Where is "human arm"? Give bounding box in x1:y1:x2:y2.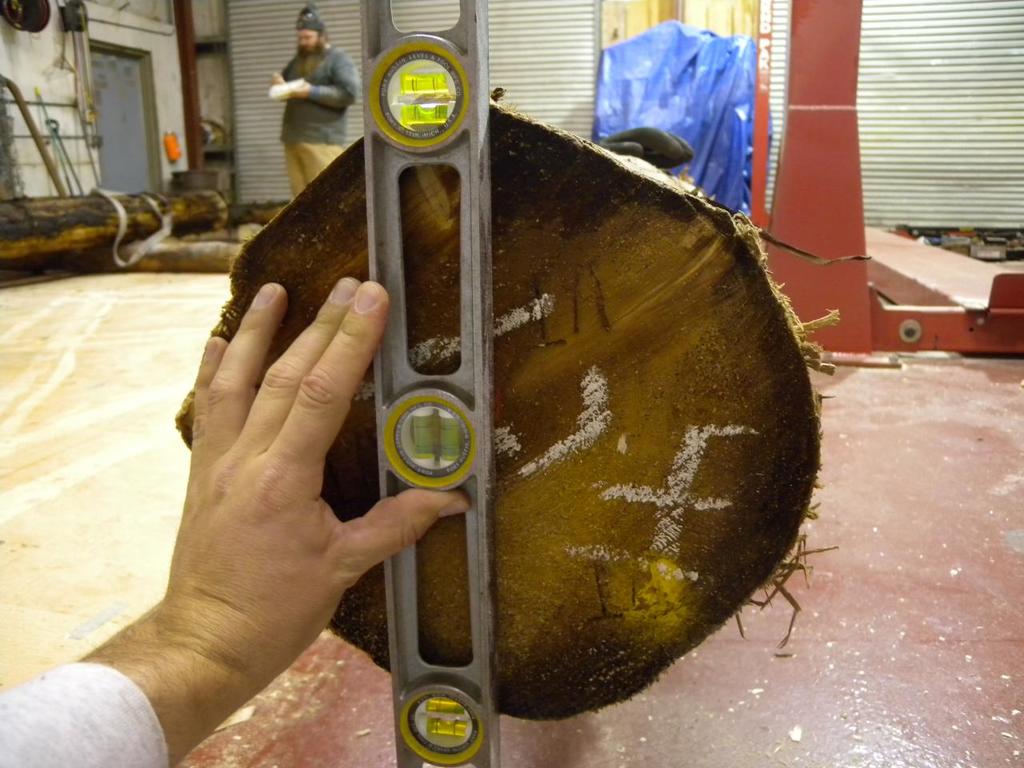
266:69:283:86.
